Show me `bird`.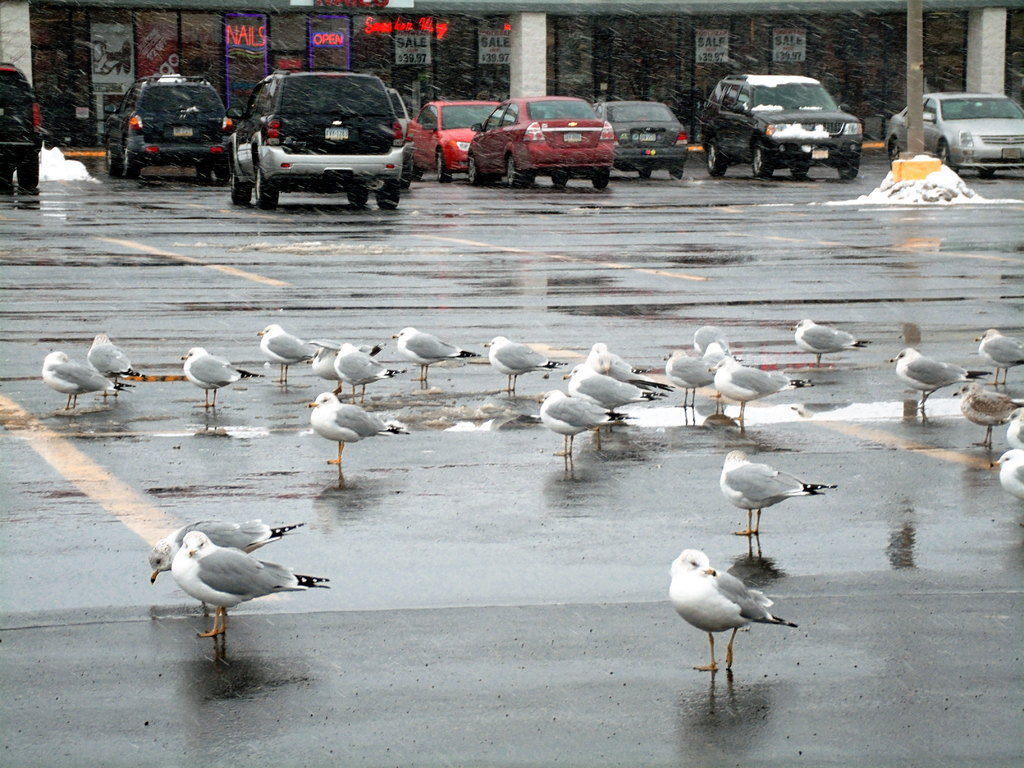
`bird` is here: x1=304, y1=390, x2=412, y2=471.
